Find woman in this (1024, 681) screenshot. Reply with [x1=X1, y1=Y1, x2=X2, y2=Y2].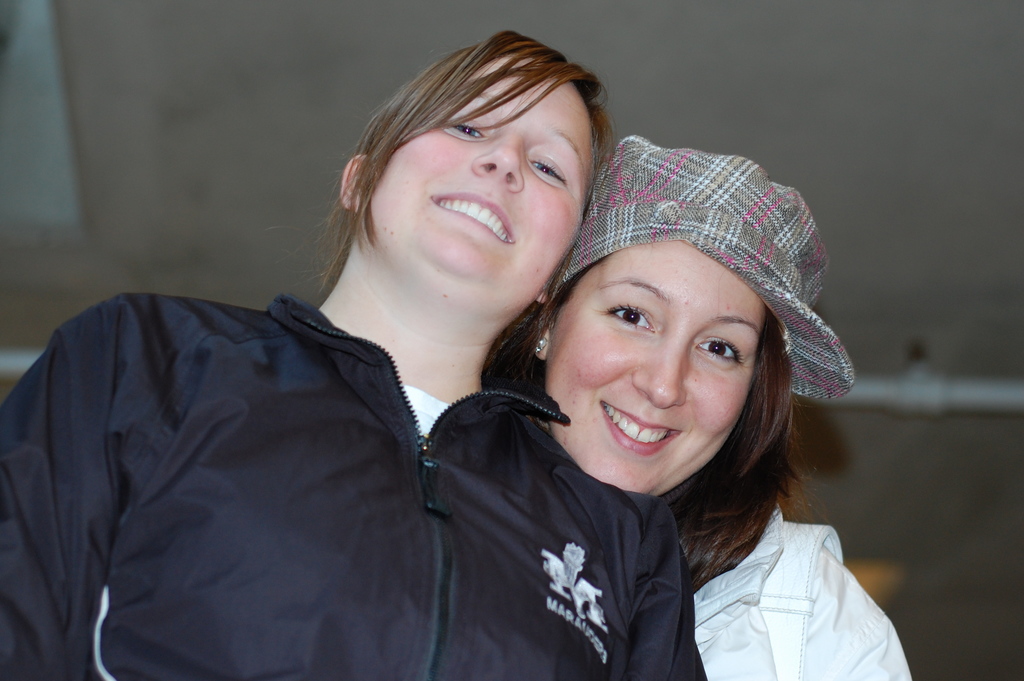
[x1=488, y1=122, x2=923, y2=680].
